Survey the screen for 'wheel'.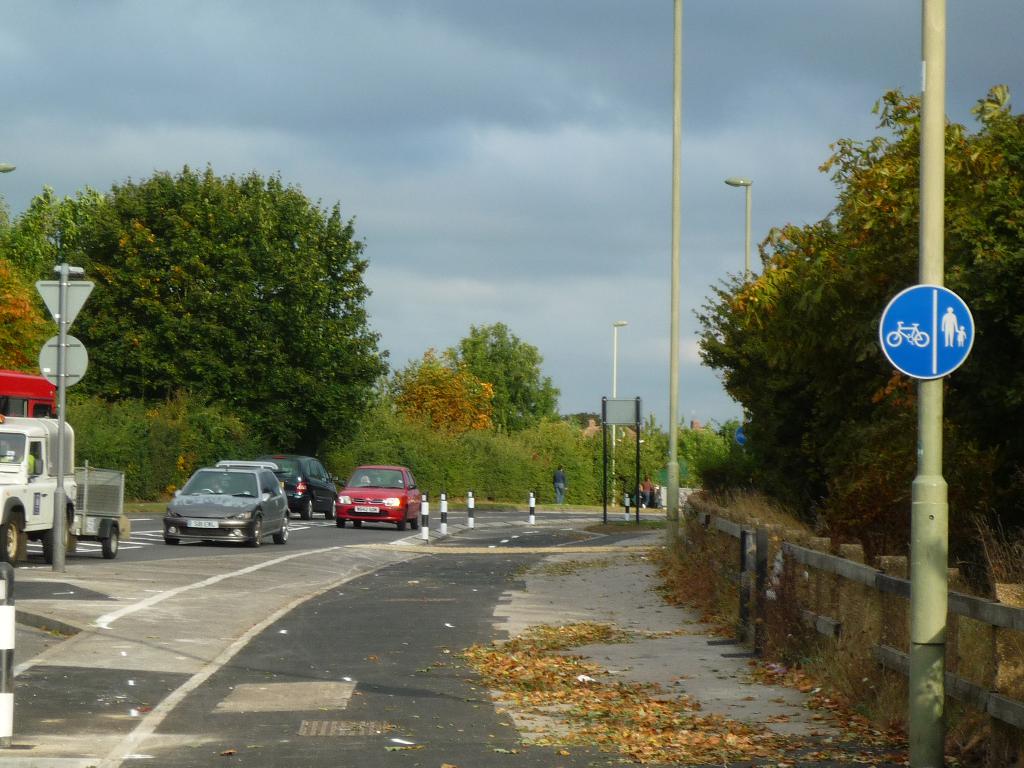
Survey found: [left=354, top=520, right=361, bottom=527].
